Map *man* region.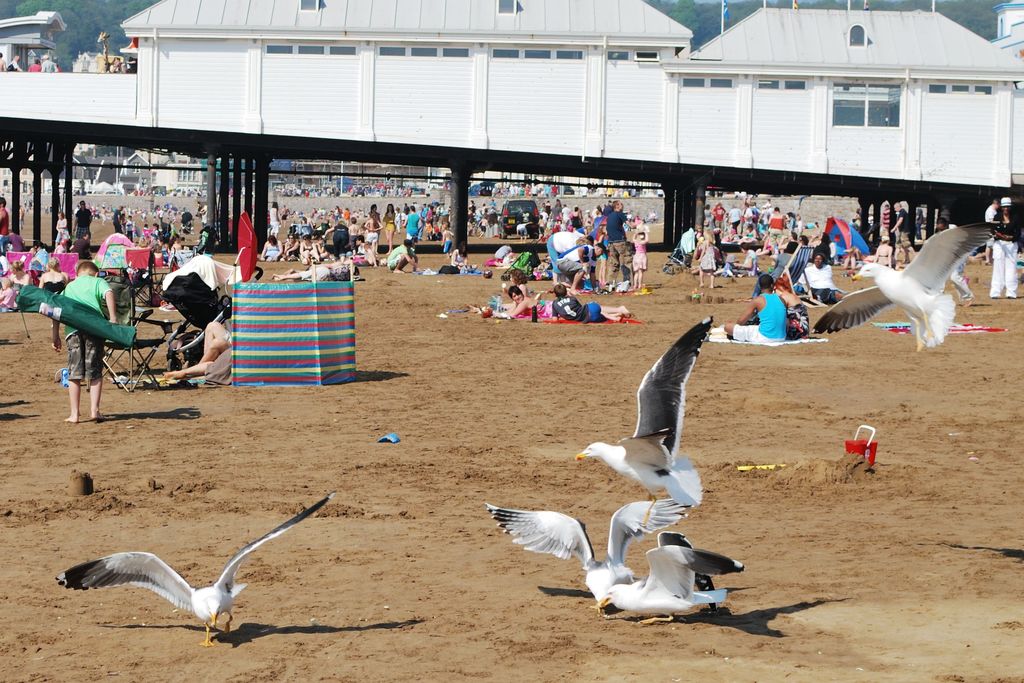
Mapped to crop(723, 279, 786, 338).
